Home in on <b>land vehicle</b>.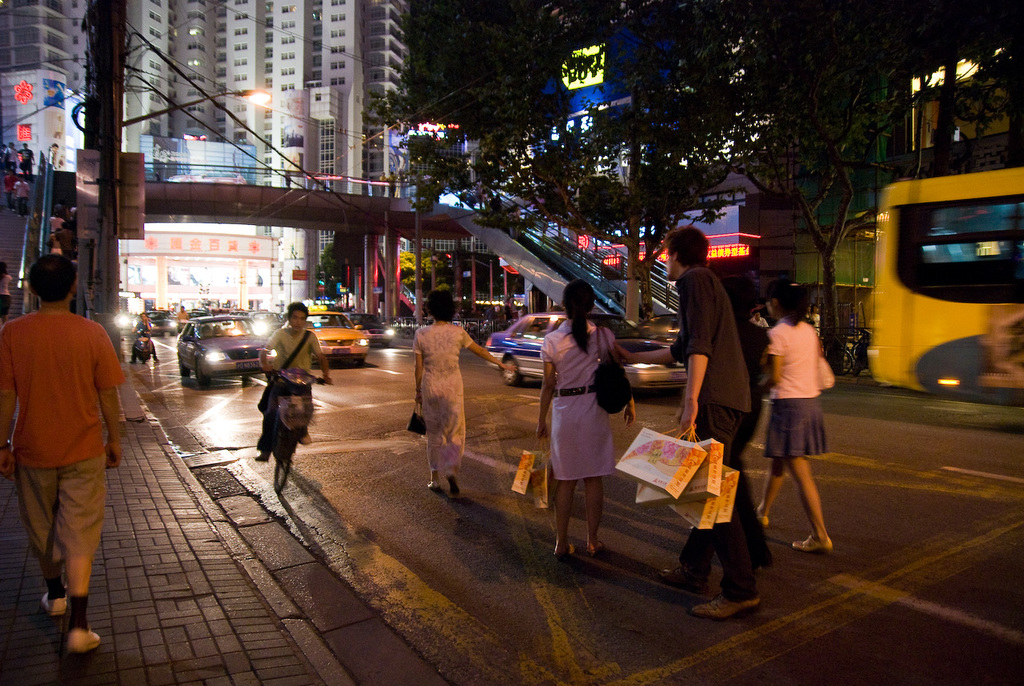
Homed in at bbox=[861, 179, 1012, 402].
